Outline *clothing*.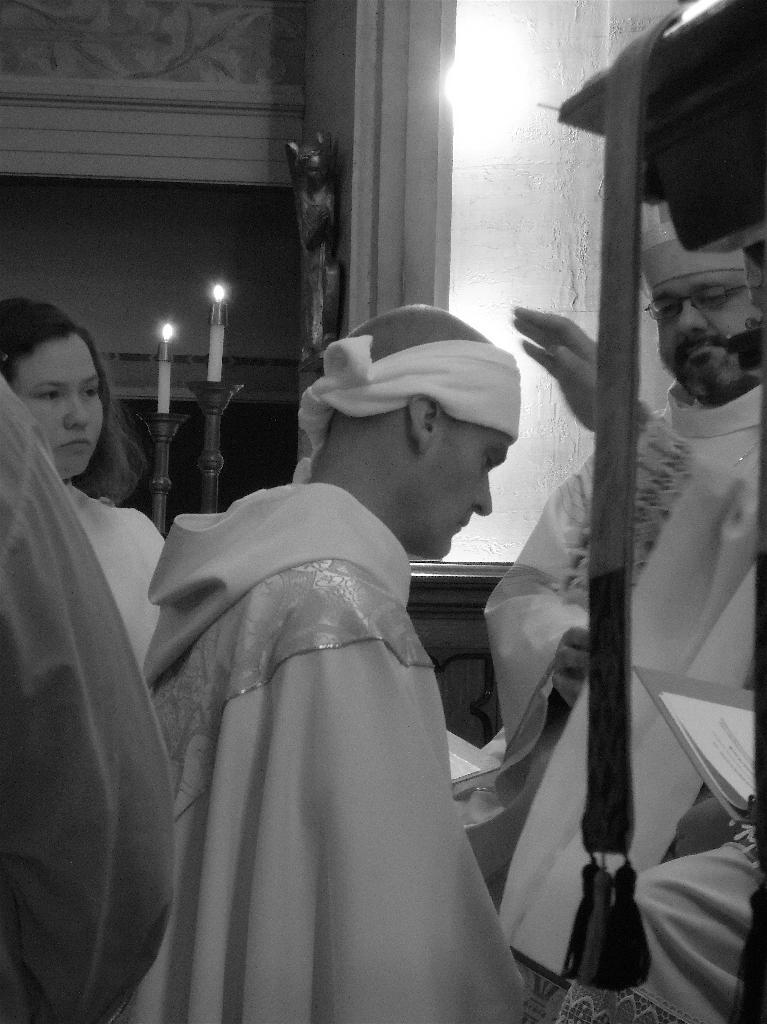
Outline: rect(474, 383, 766, 1023).
